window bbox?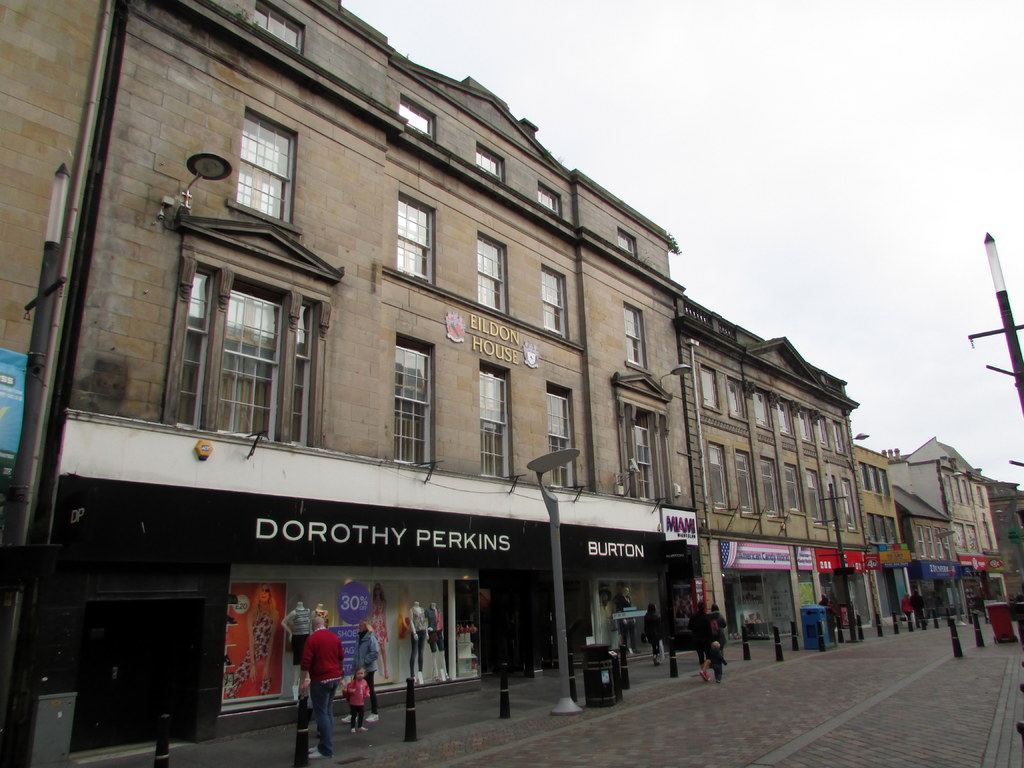
(x1=228, y1=109, x2=292, y2=221)
